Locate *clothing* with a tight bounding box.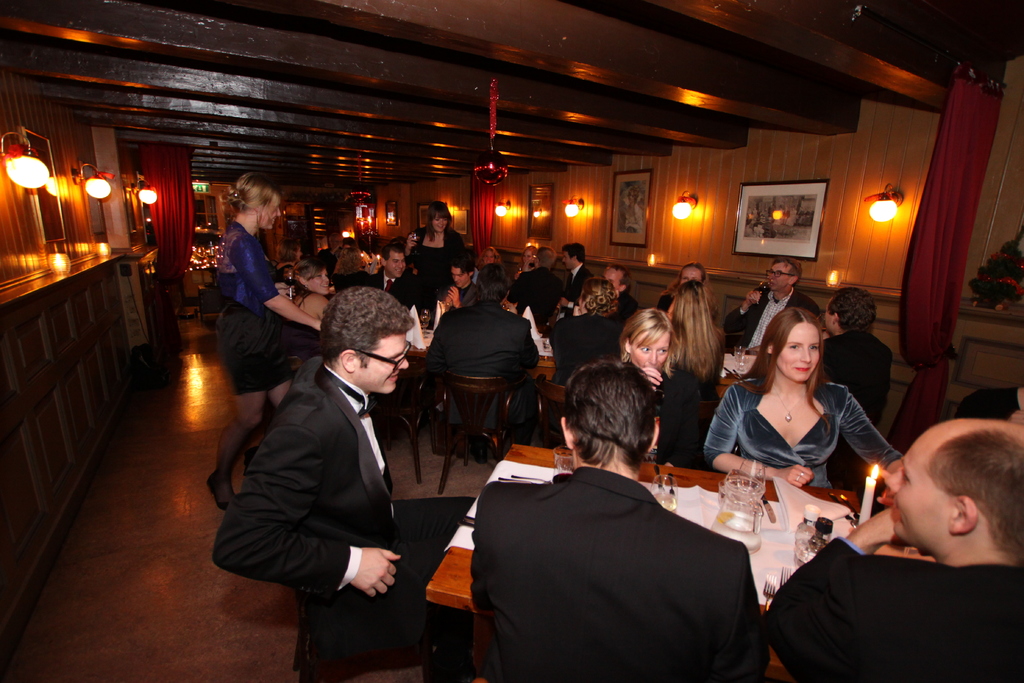
213 354 473 682.
